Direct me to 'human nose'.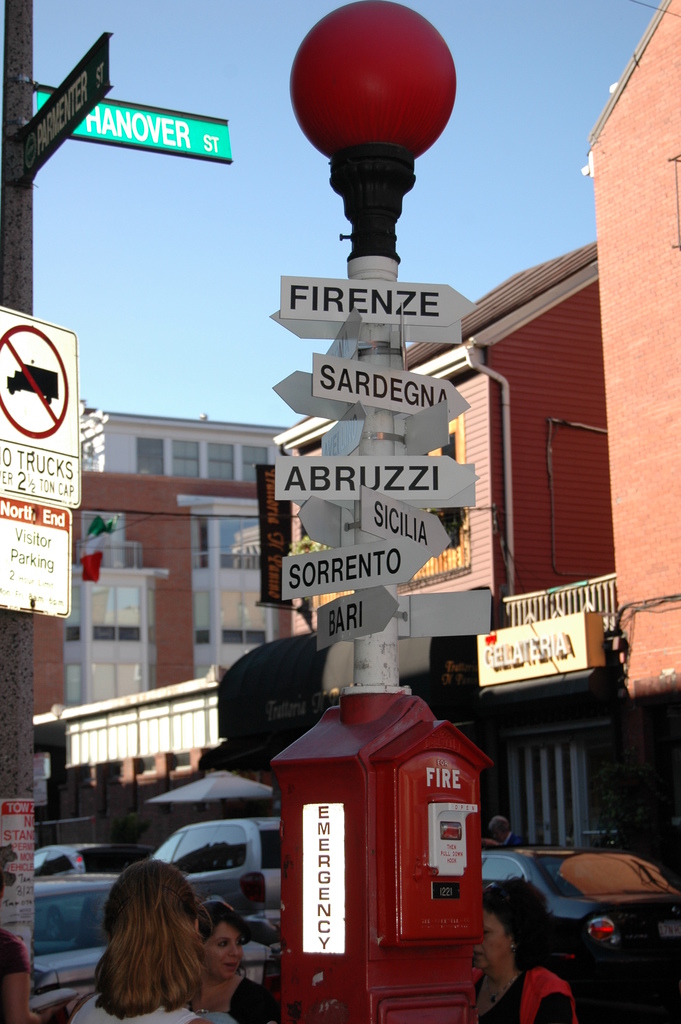
Direction: rect(226, 942, 240, 956).
